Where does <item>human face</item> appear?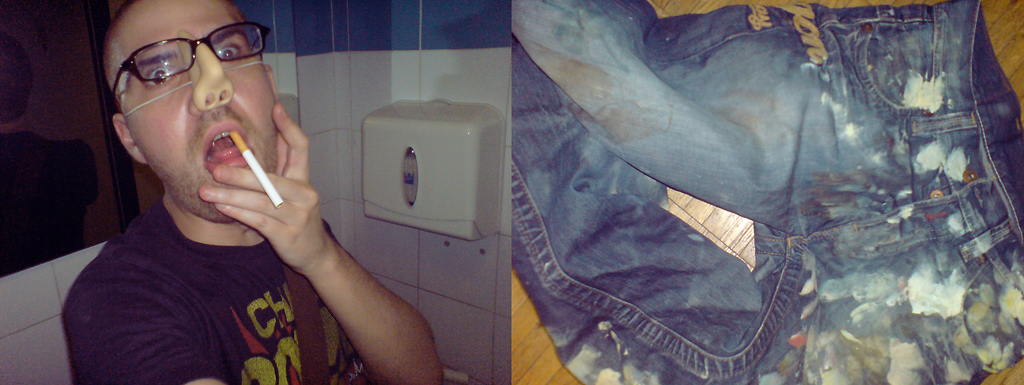
Appears at 112/0/280/221.
